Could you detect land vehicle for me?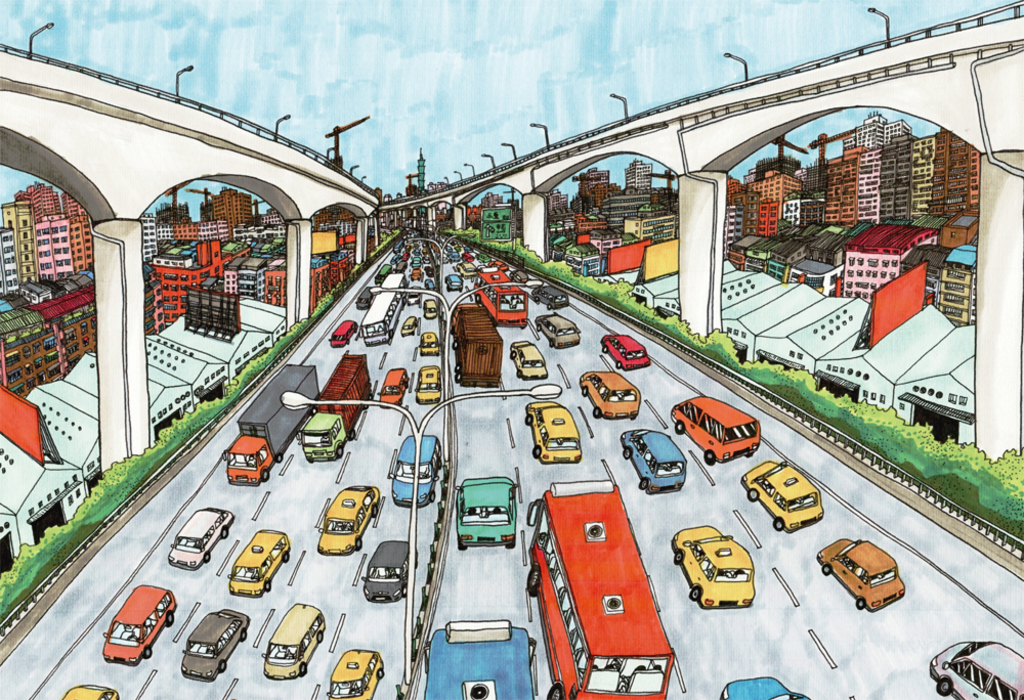
Detection result: 624:430:682:491.
